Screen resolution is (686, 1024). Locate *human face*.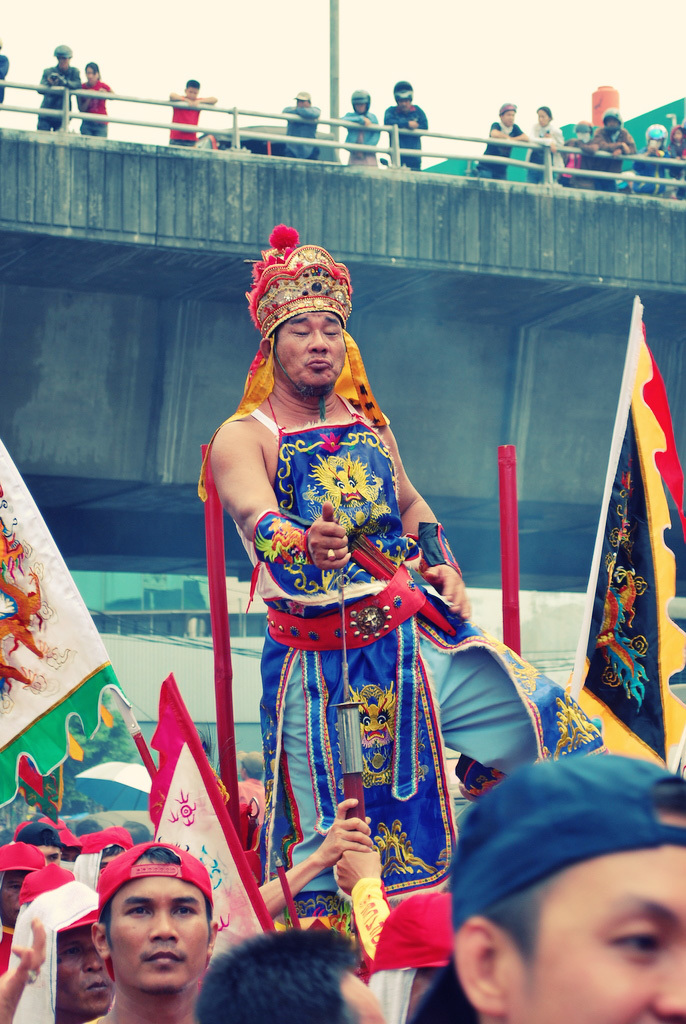
{"left": 0, "top": 874, "right": 19, "bottom": 925}.
